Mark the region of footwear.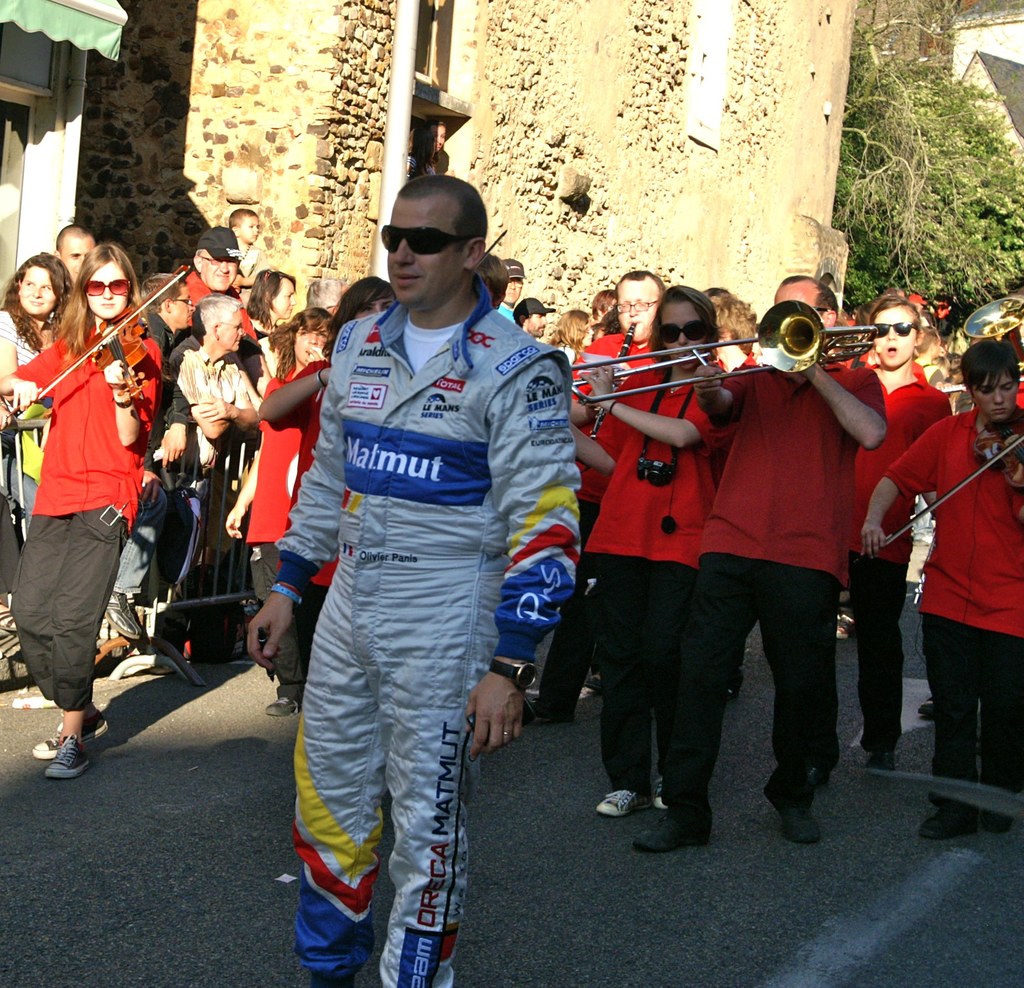
Region: {"x1": 303, "y1": 953, "x2": 371, "y2": 987}.
